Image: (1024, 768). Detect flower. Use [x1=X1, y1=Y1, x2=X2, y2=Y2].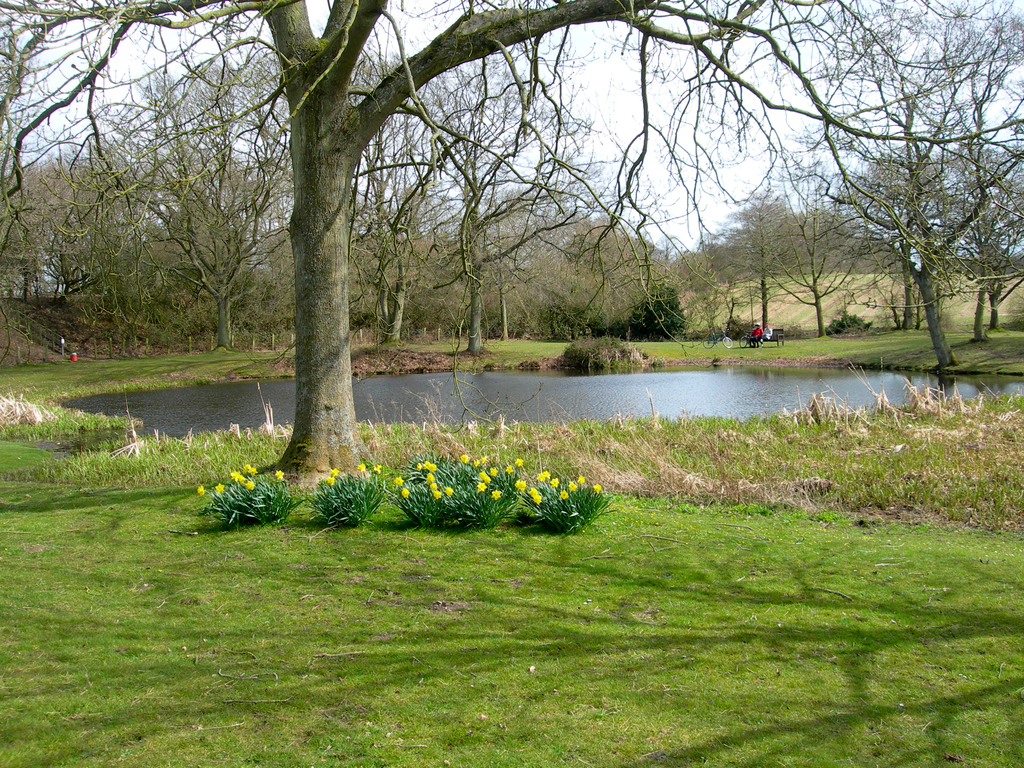
[x1=474, y1=484, x2=485, y2=492].
